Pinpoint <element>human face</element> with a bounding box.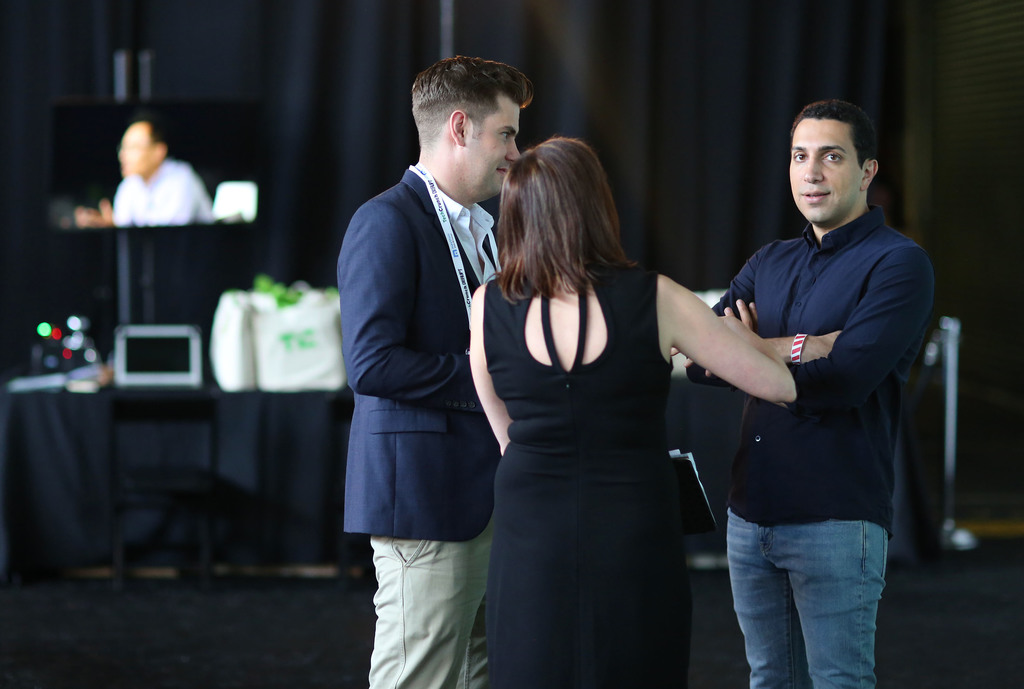
788:115:866:223.
